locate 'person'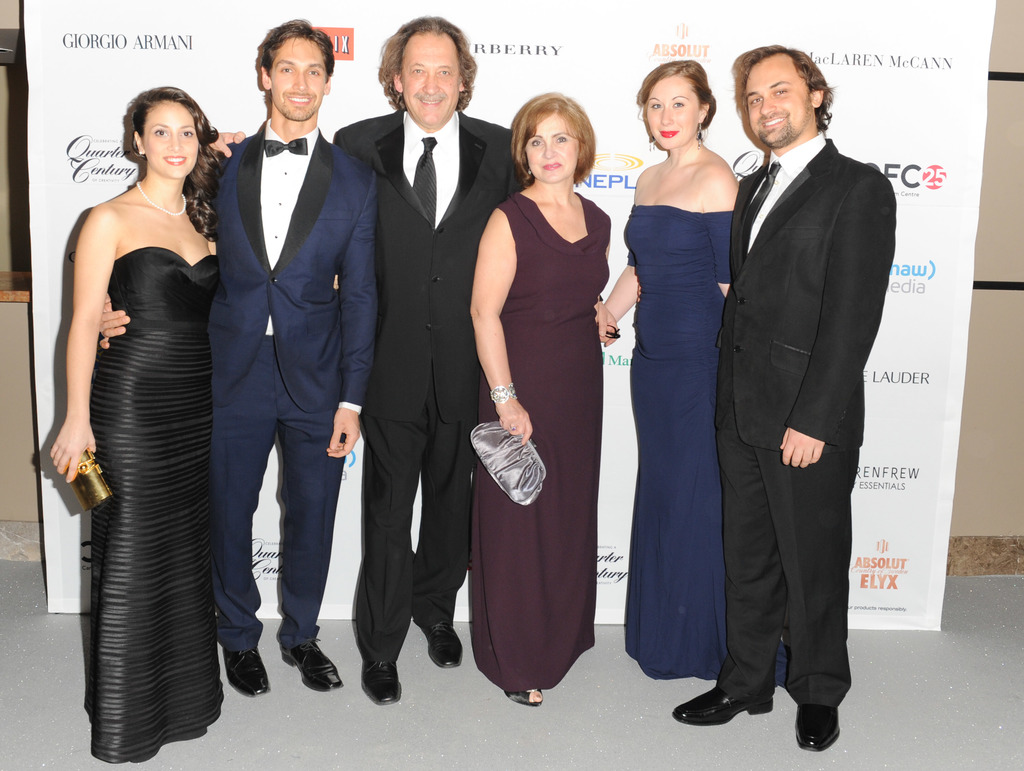
left=211, top=12, right=384, bottom=691
